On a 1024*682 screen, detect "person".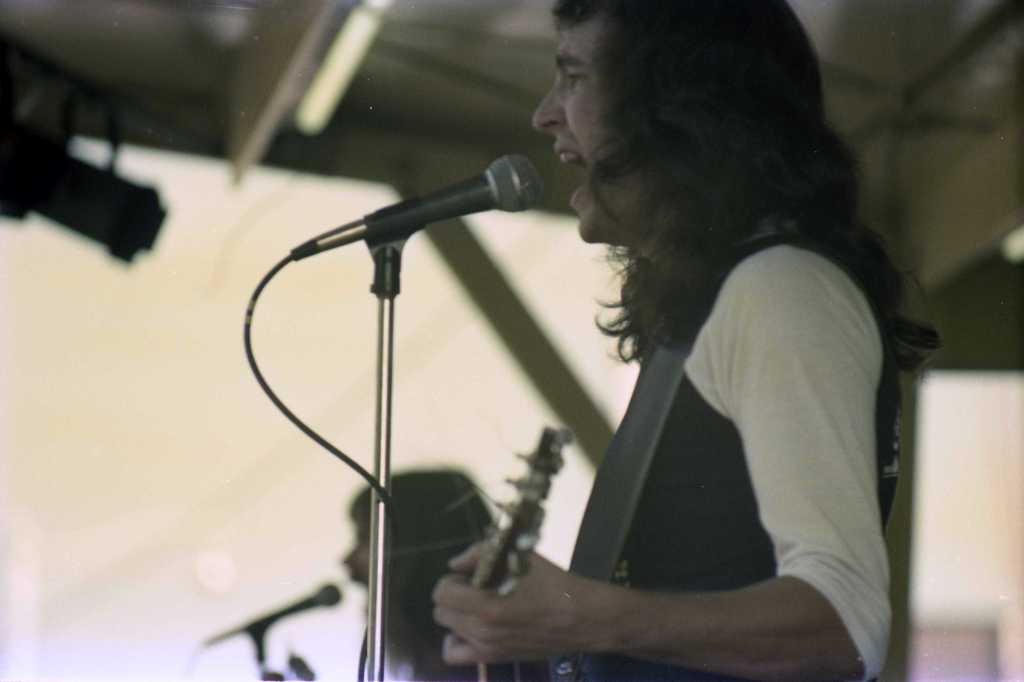
[left=430, top=0, right=930, bottom=681].
